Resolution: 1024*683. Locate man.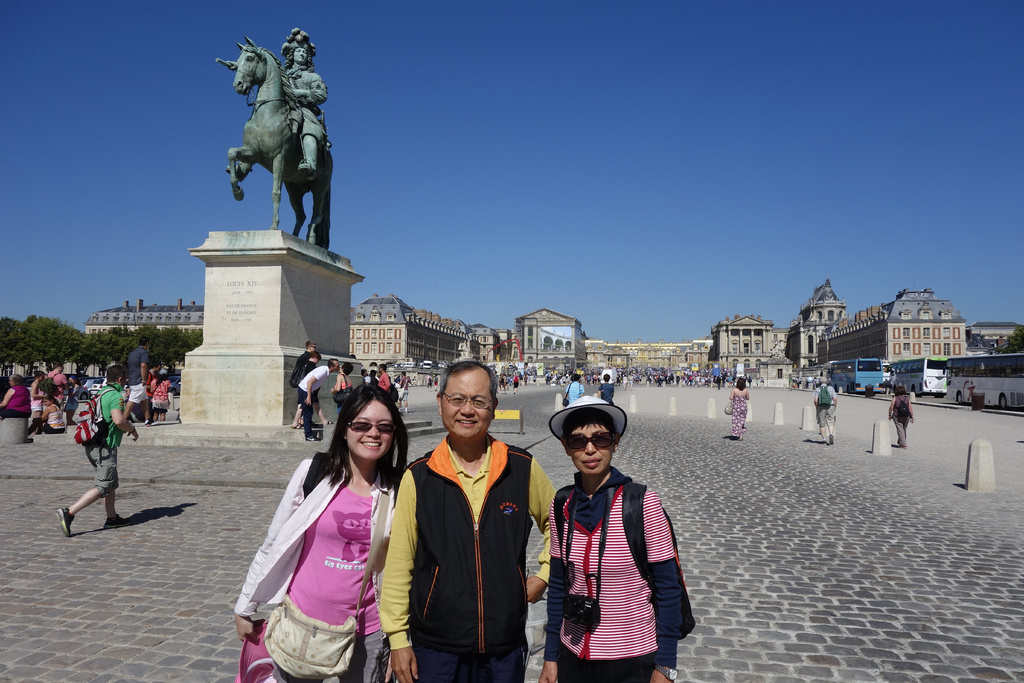
left=376, top=364, right=391, bottom=393.
